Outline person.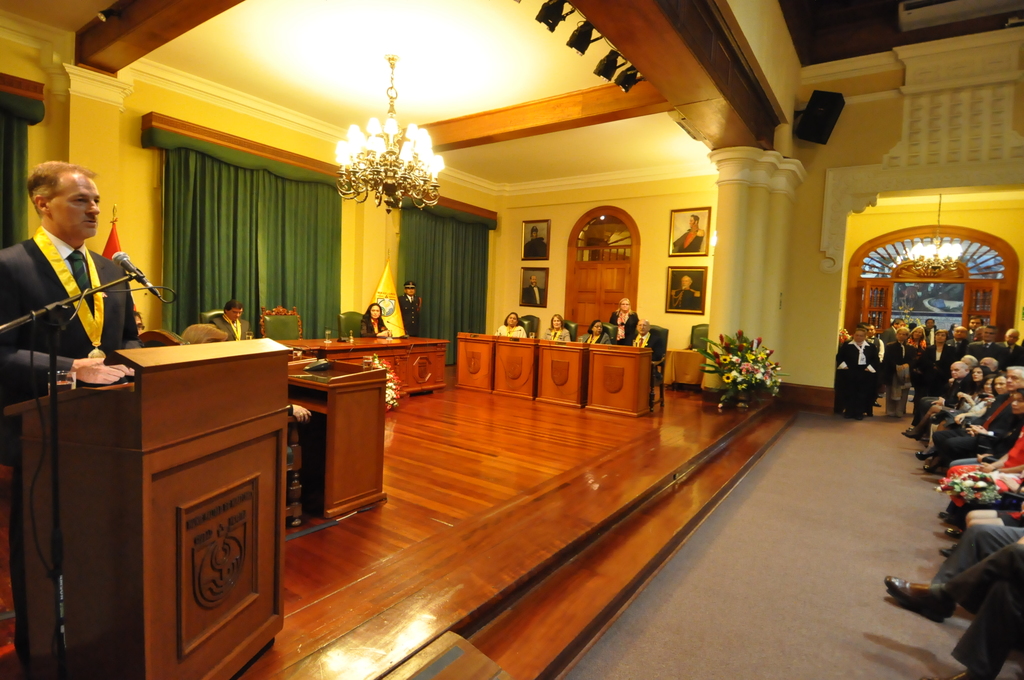
Outline: locate(949, 389, 1023, 461).
